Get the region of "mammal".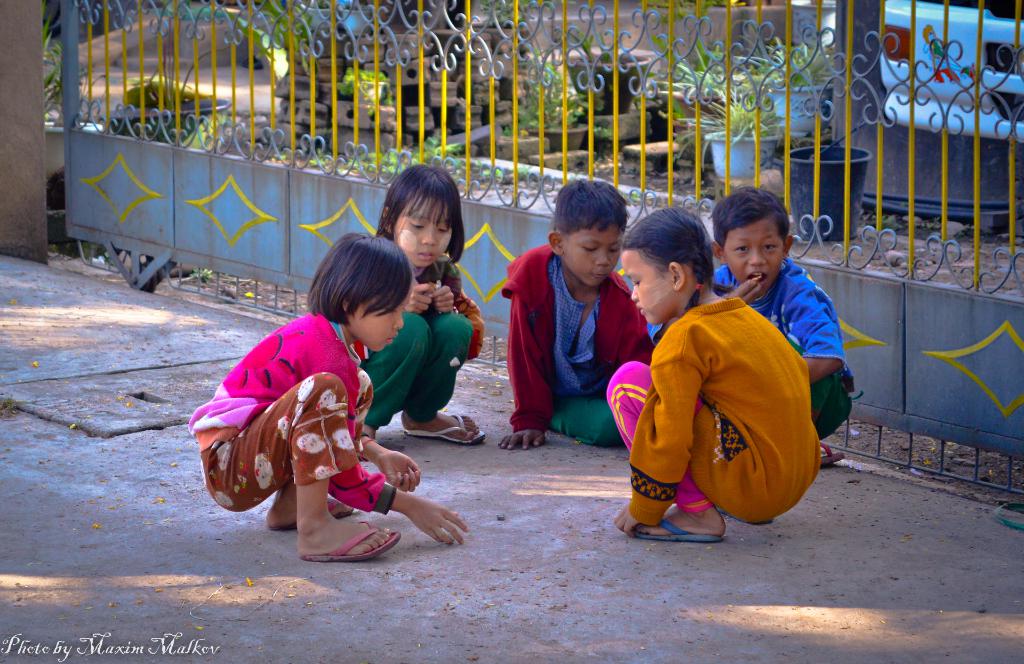
(610, 203, 825, 546).
